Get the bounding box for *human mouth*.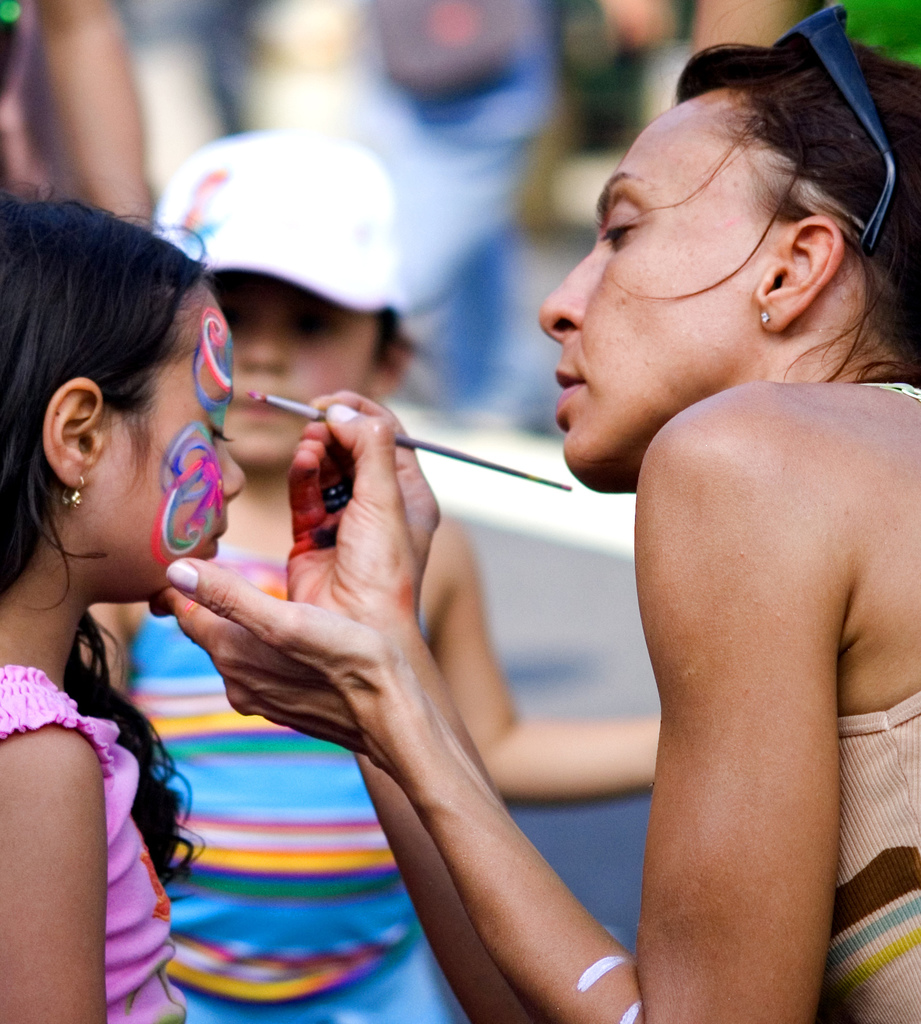
detection(235, 398, 285, 431).
